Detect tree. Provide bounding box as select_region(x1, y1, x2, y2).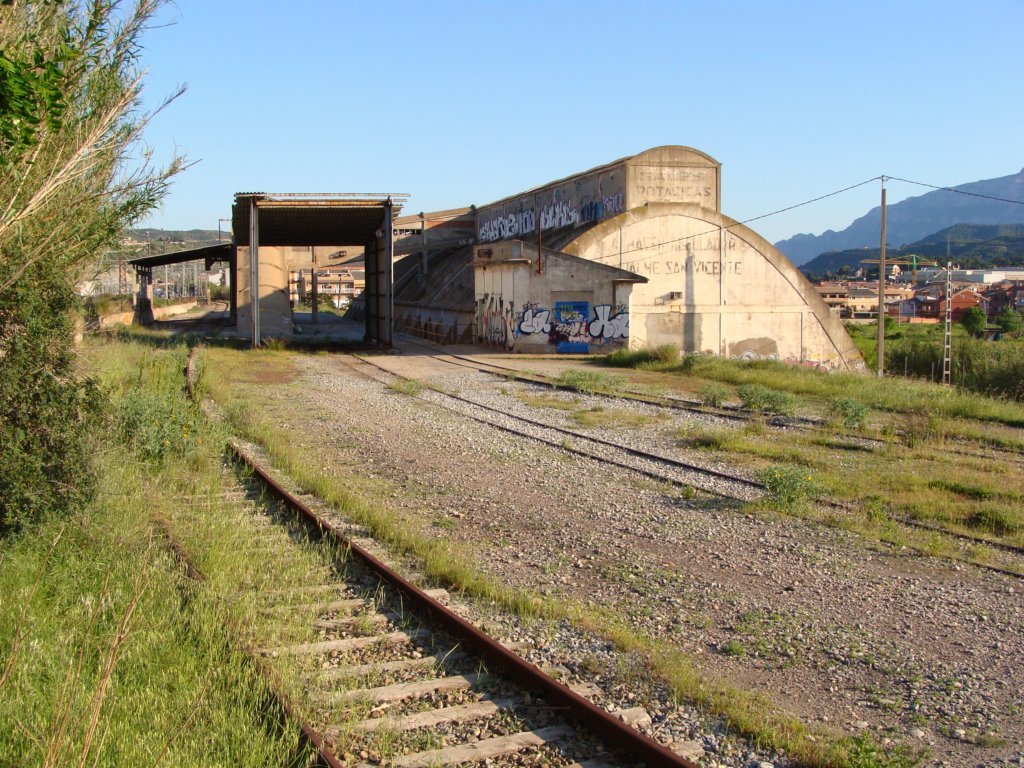
select_region(0, 0, 209, 560).
